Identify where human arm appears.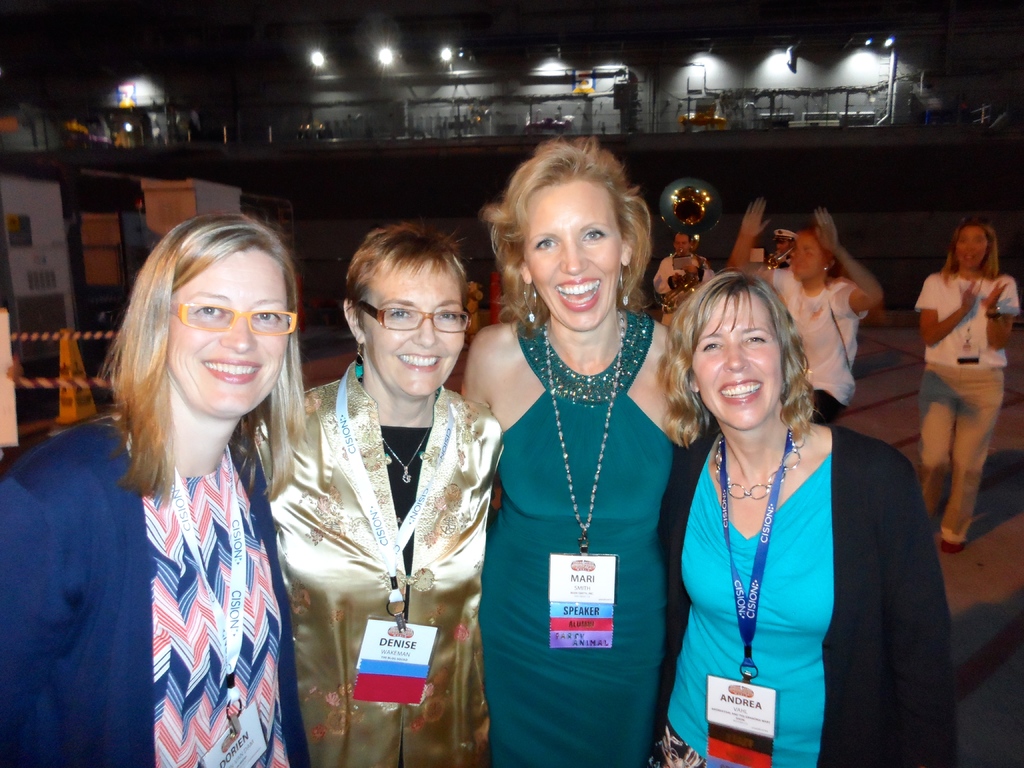
Appears at select_region(867, 436, 963, 764).
